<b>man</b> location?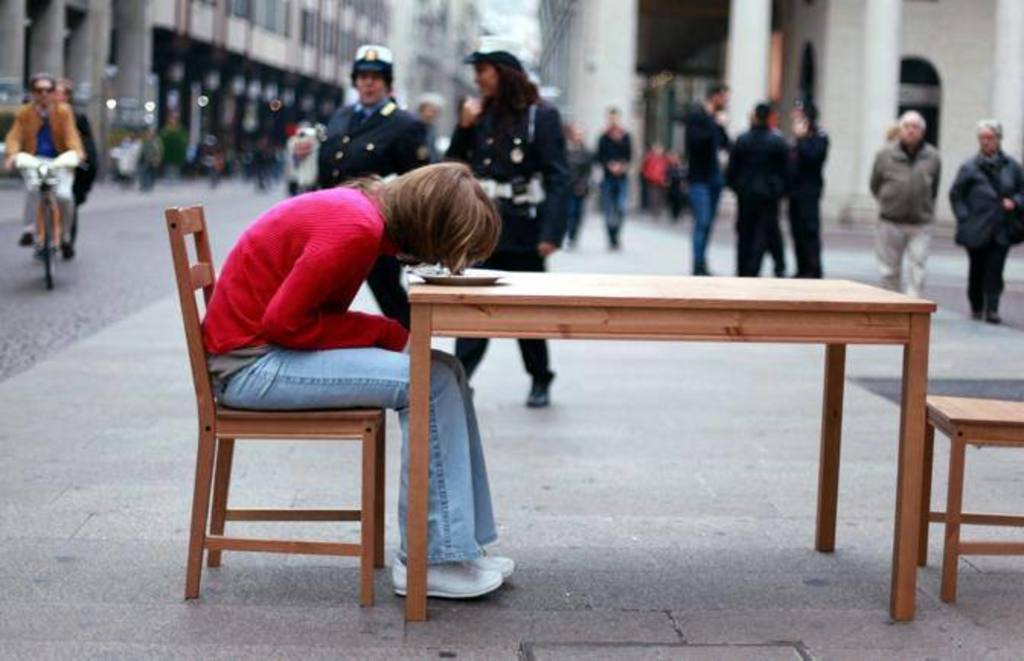
locate(949, 116, 1022, 321)
